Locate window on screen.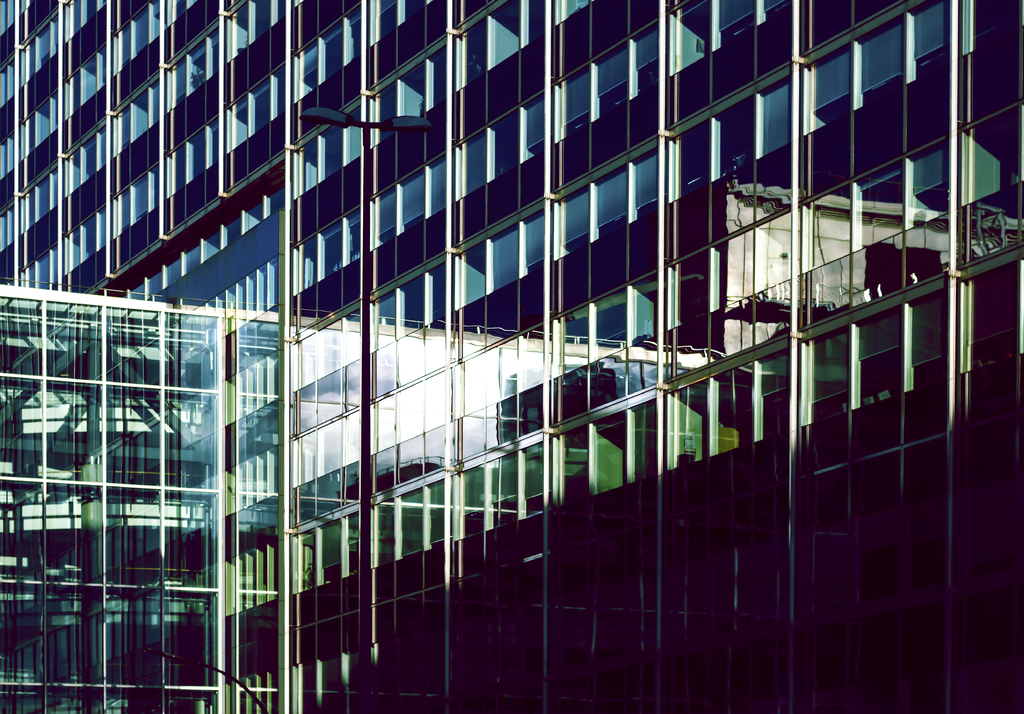
On screen at [x1=951, y1=0, x2=1023, y2=285].
